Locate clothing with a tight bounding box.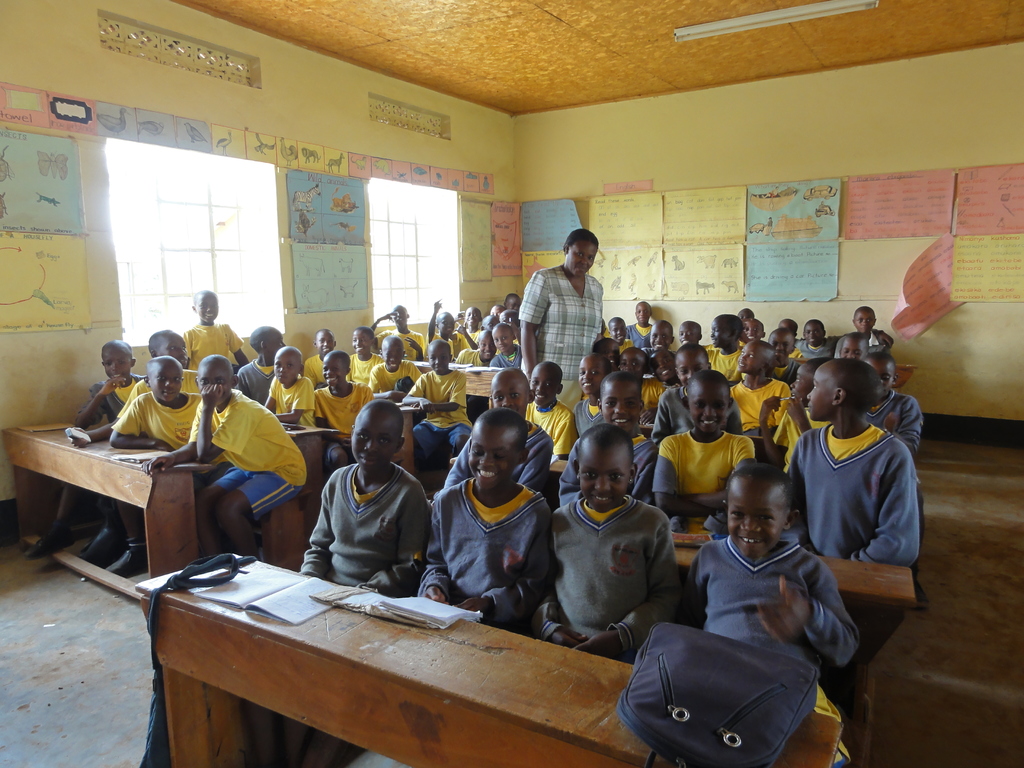
787 401 924 586.
